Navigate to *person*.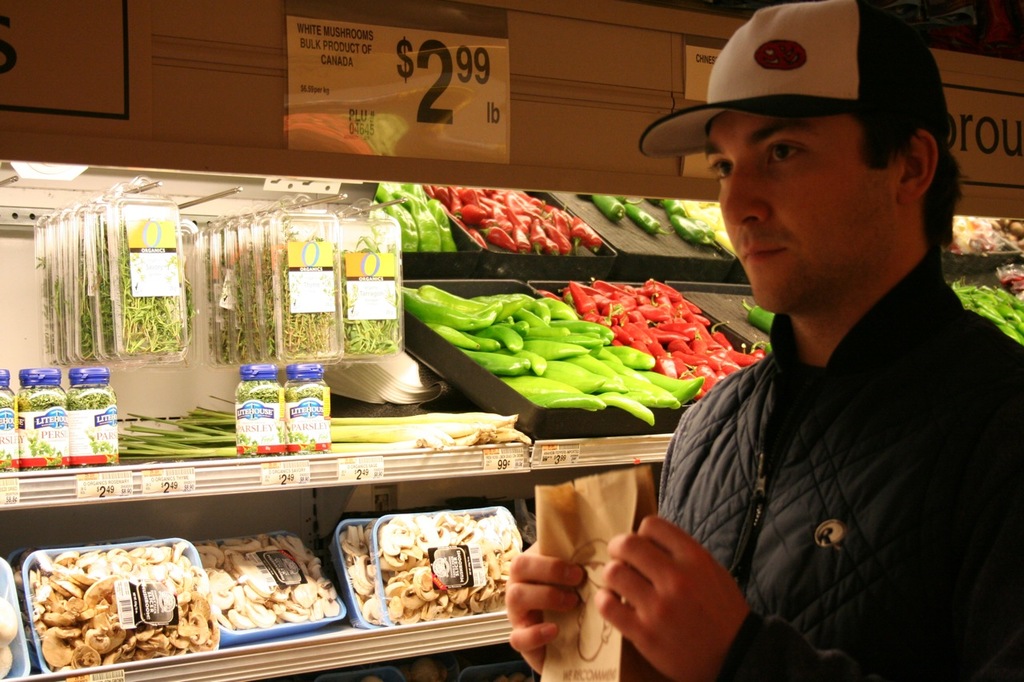
Navigation target: [473, 35, 951, 668].
